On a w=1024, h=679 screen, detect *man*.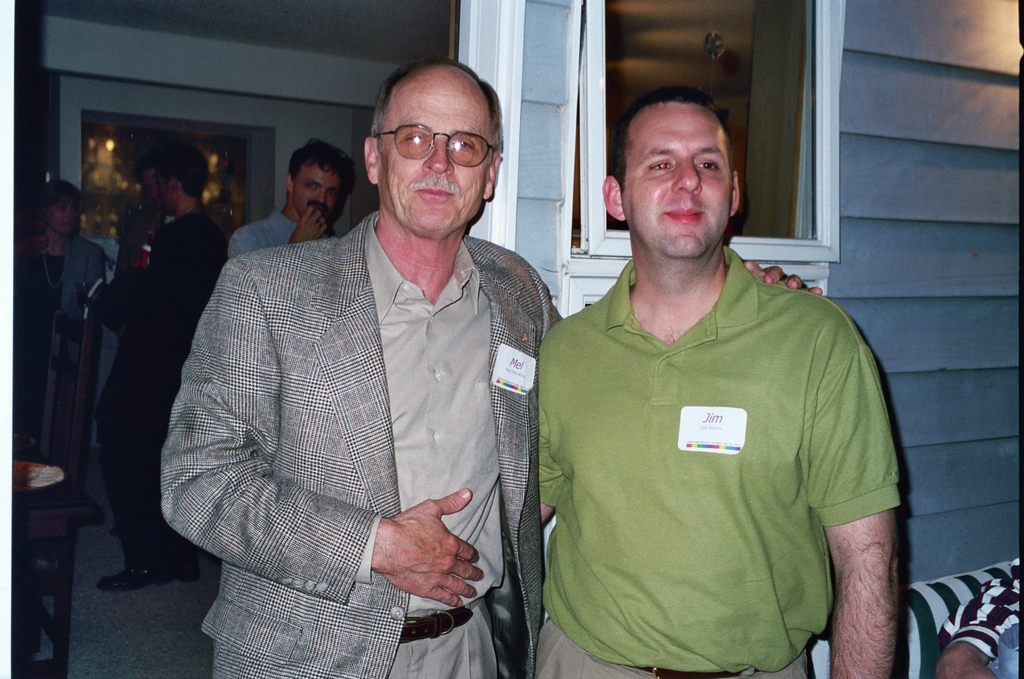
141/46/551/678.
